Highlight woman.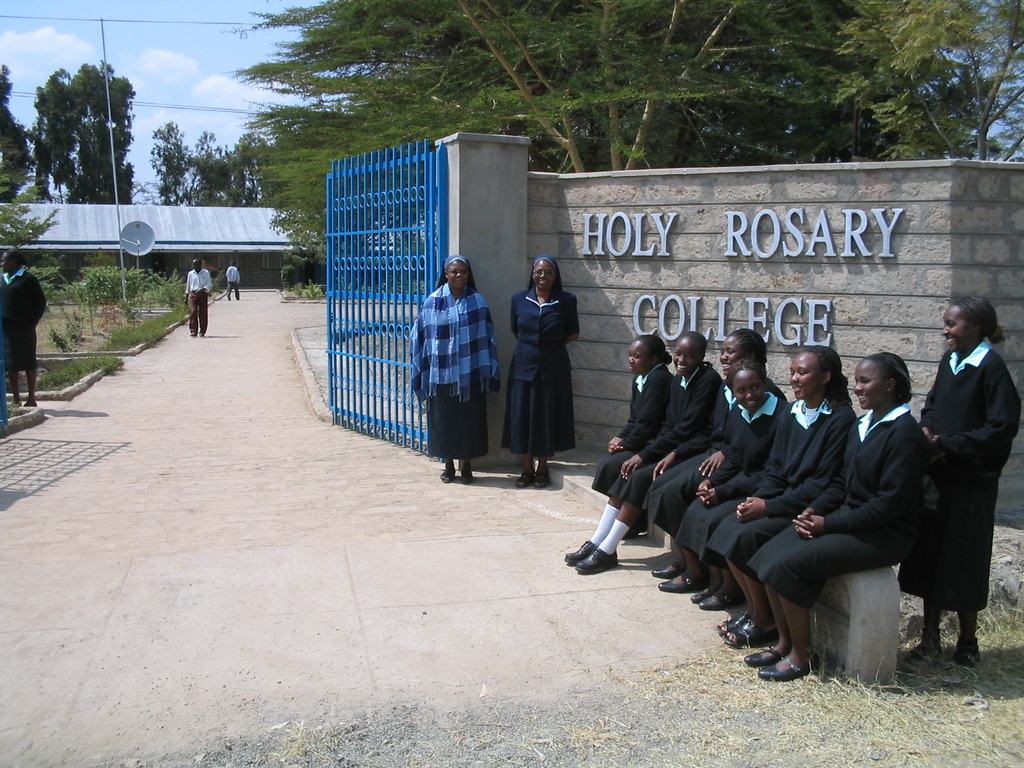
Highlighted region: pyautogui.locateOnScreen(410, 247, 490, 490).
